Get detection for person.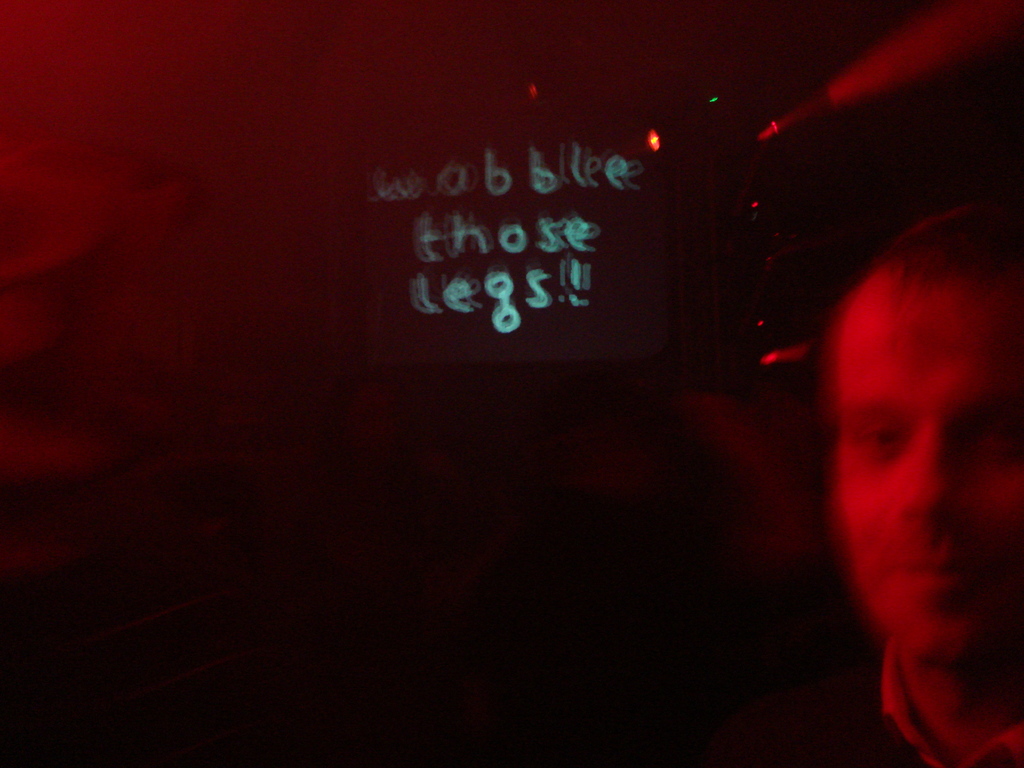
Detection: select_region(823, 214, 1023, 762).
